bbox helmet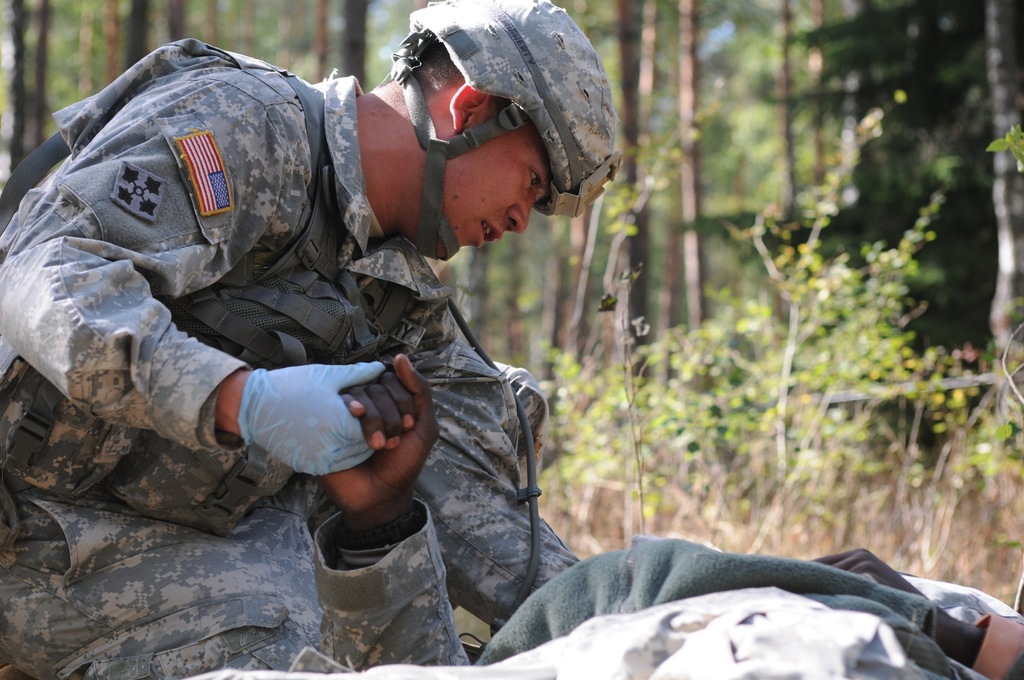
<region>367, 3, 628, 259</region>
